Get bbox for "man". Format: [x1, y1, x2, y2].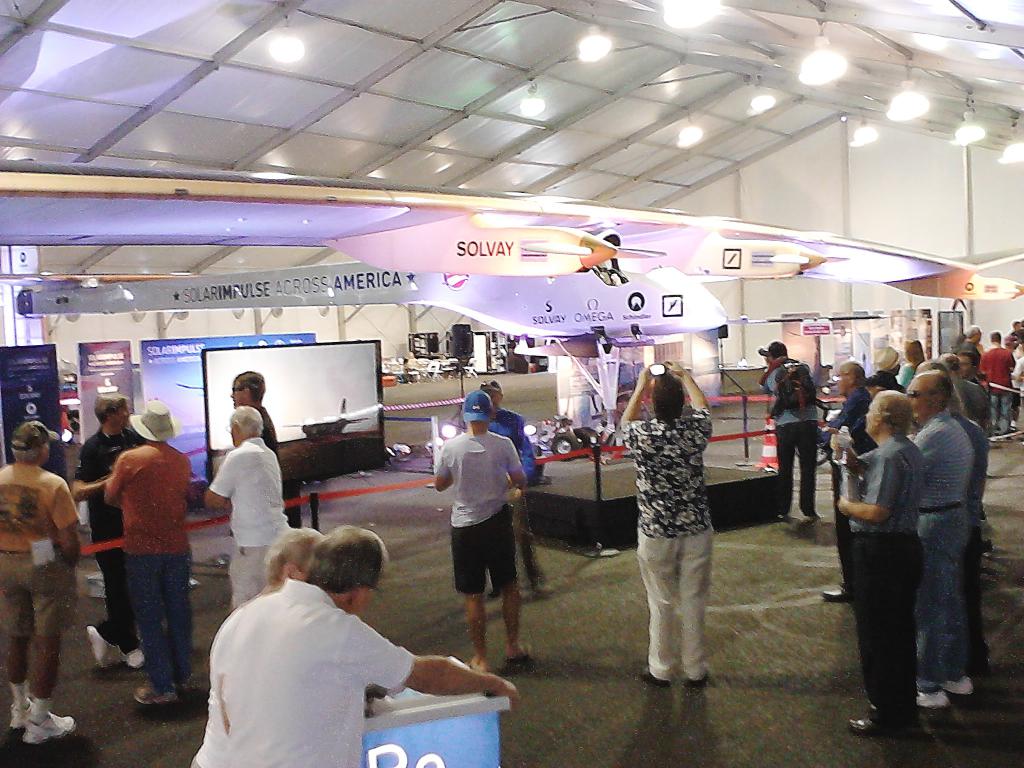
[909, 359, 993, 674].
